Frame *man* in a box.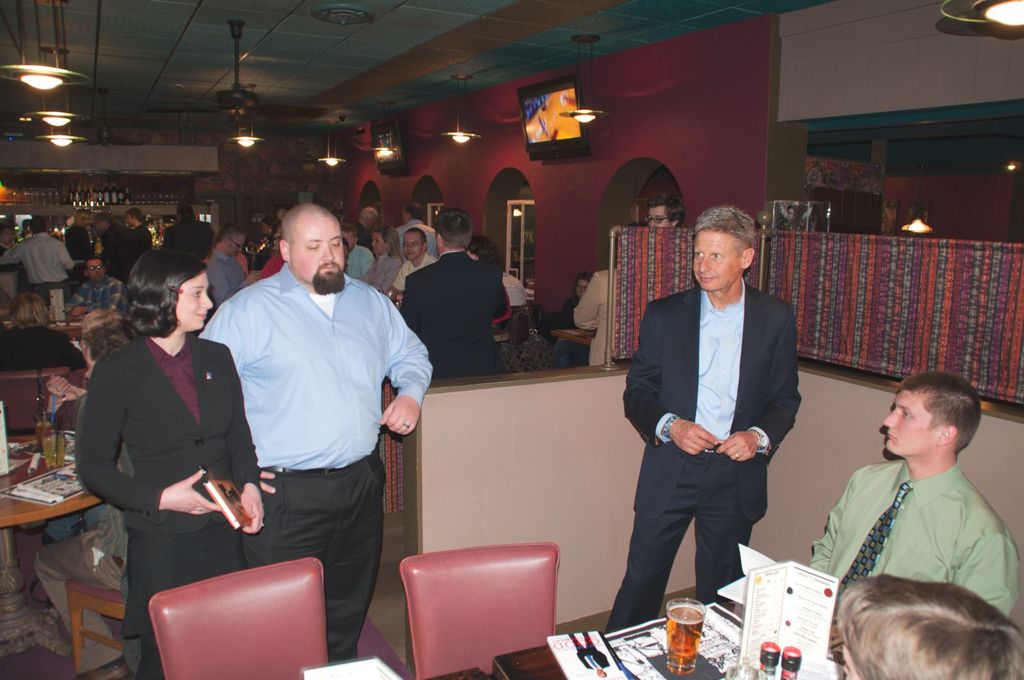
[488,254,527,311].
